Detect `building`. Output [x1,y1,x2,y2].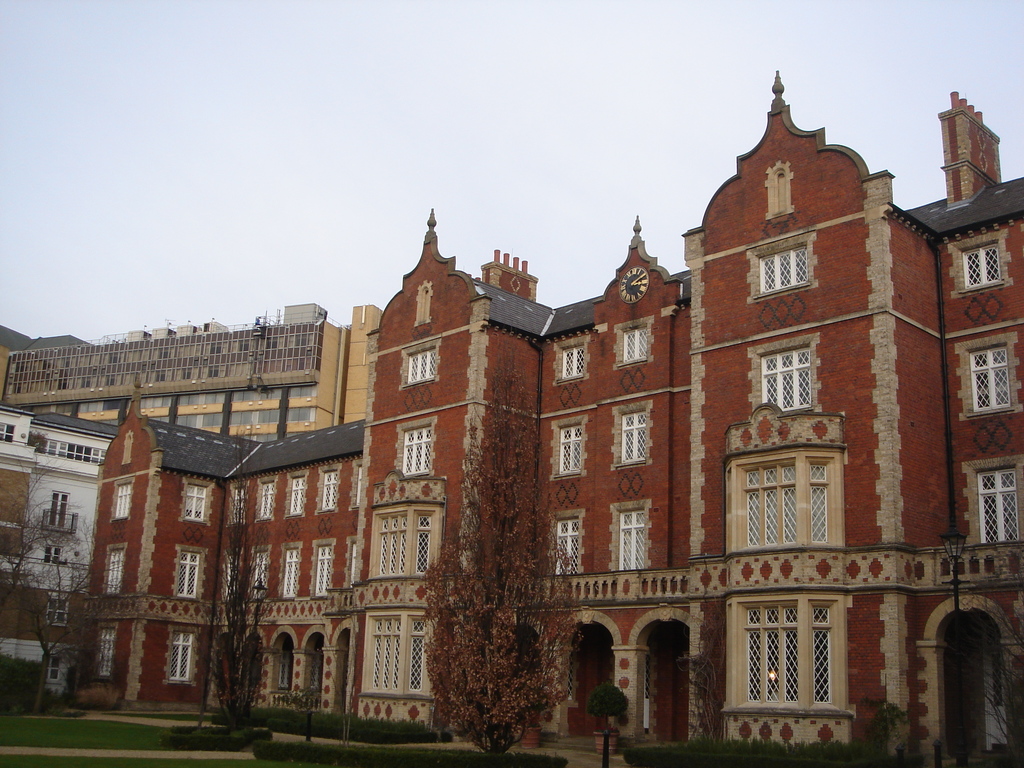
[0,302,382,438].
